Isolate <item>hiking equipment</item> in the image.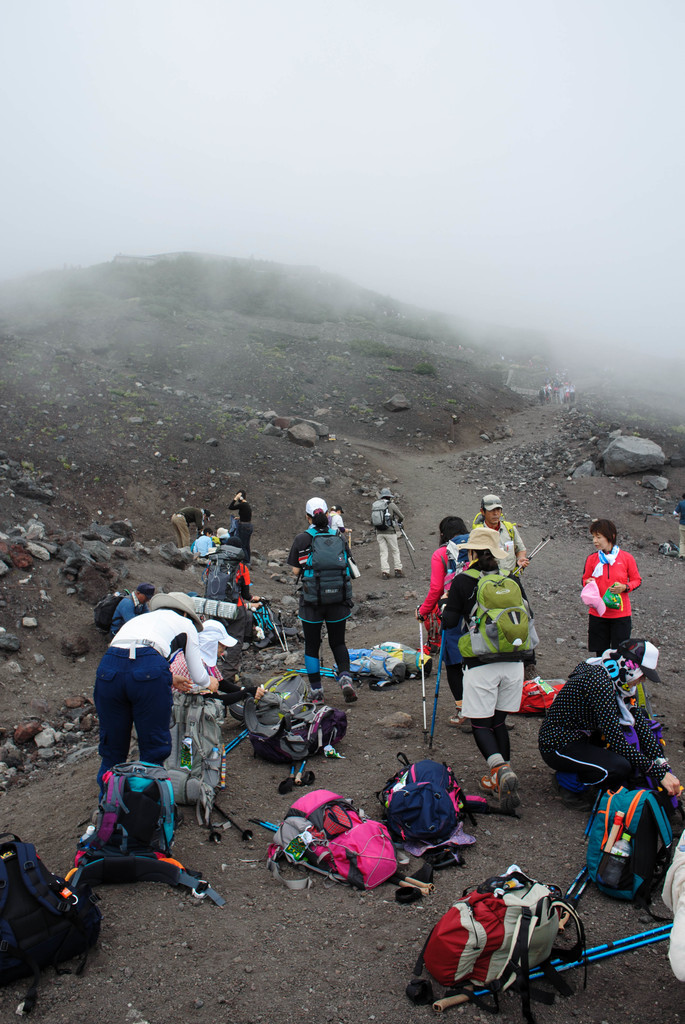
Isolated region: 68:753:227:906.
